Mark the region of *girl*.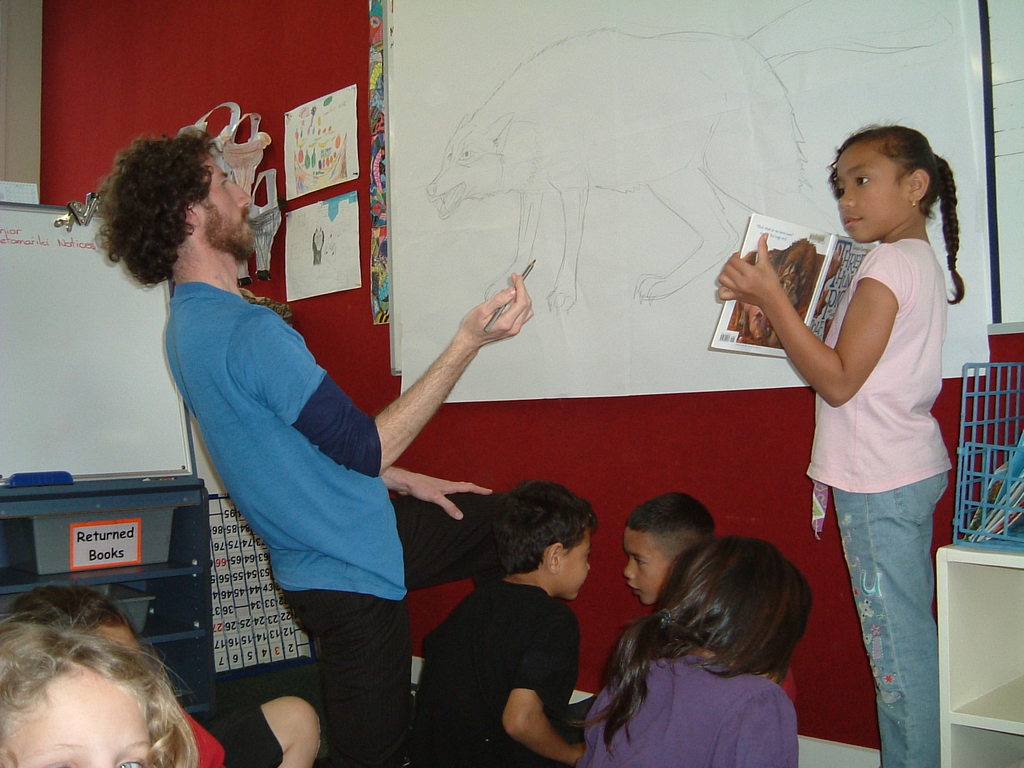
Region: box(716, 120, 975, 767).
